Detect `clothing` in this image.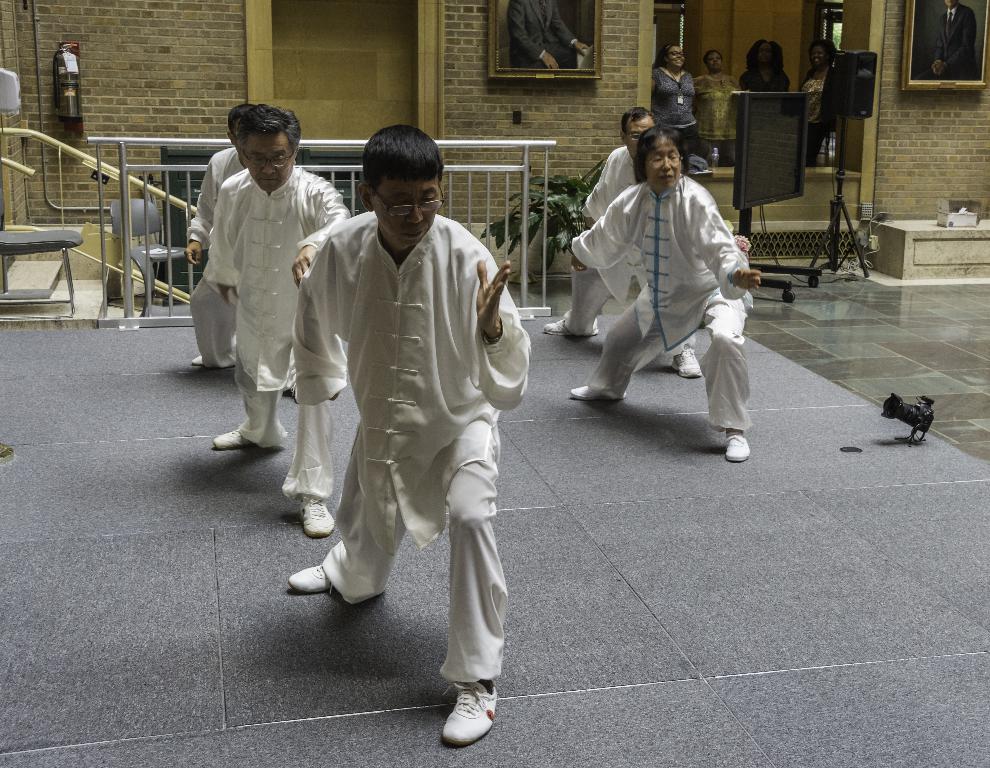
Detection: 183/144/245/375.
